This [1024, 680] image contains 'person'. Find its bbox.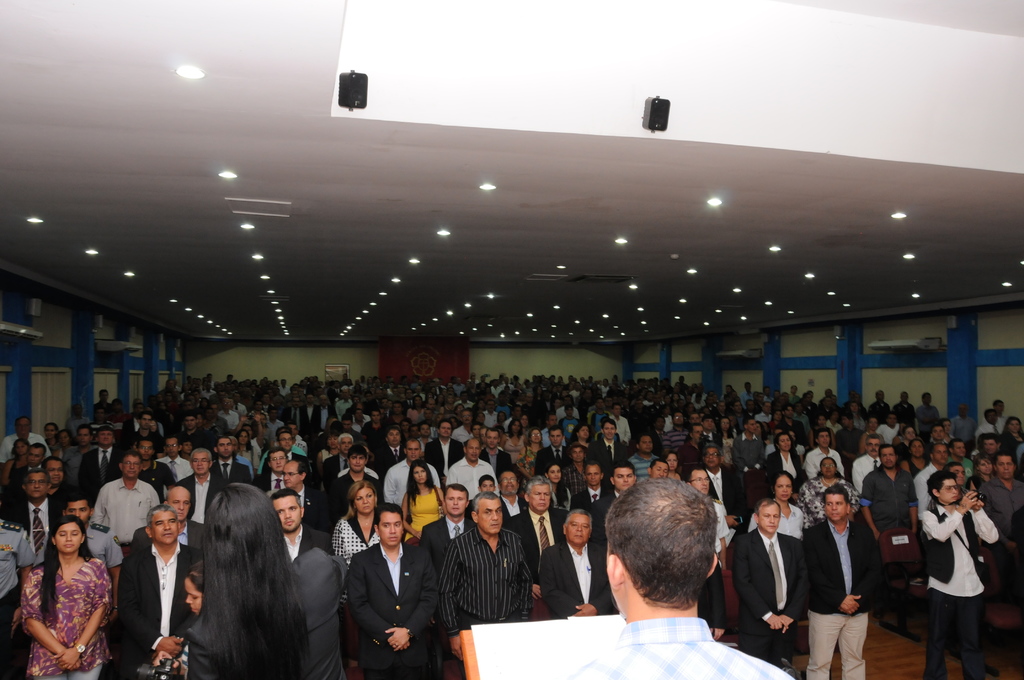
[left=62, top=495, right=122, bottom=616].
